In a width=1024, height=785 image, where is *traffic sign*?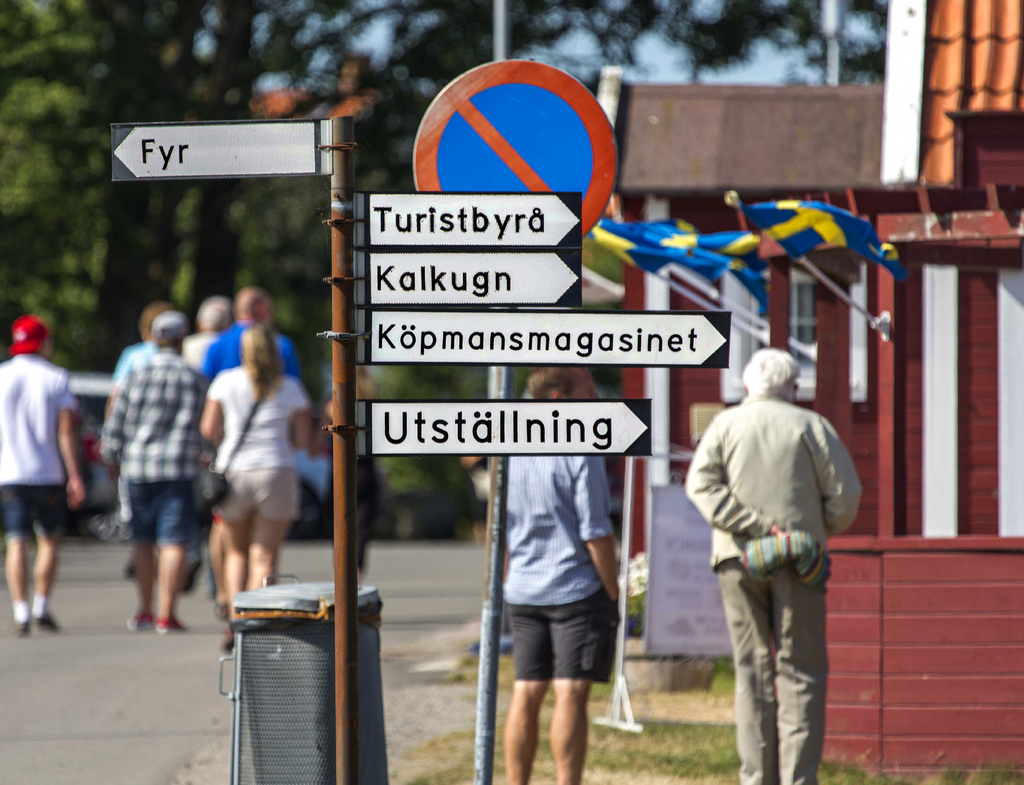
[353,248,584,306].
